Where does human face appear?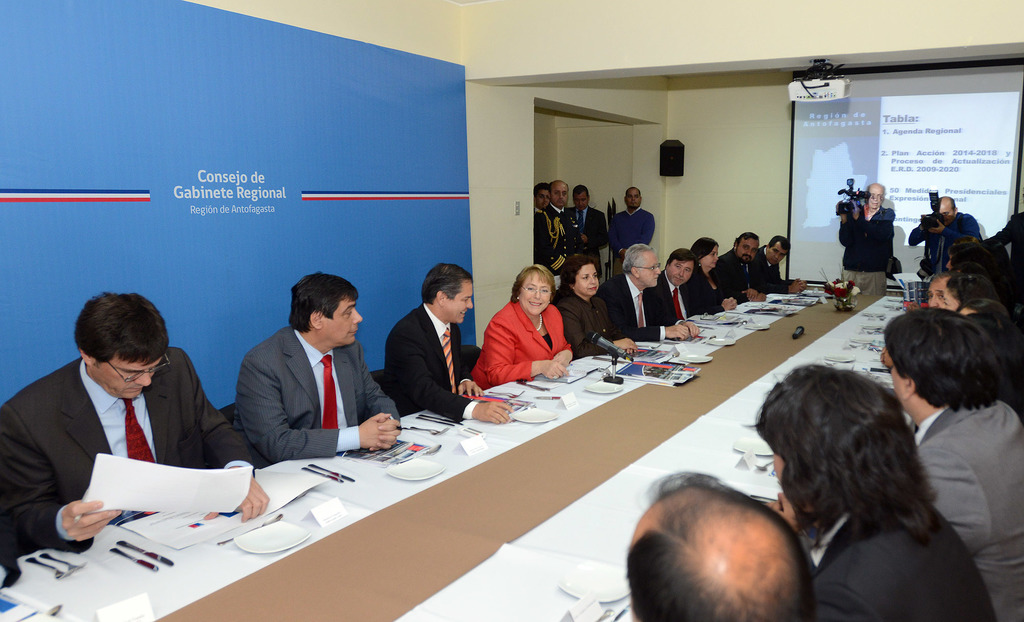
Appears at 521:270:553:315.
